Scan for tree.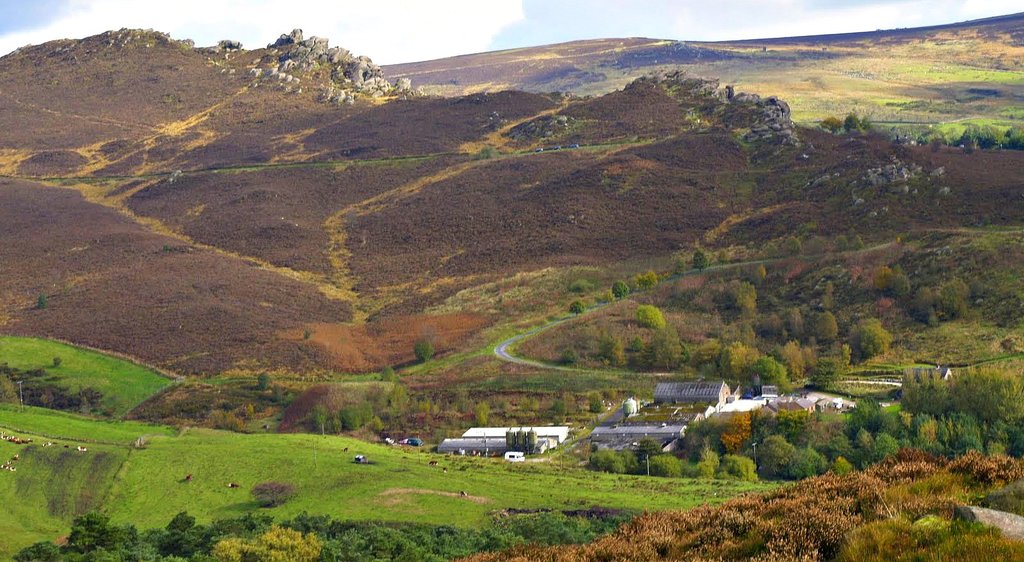
Scan result: (755, 306, 814, 342).
